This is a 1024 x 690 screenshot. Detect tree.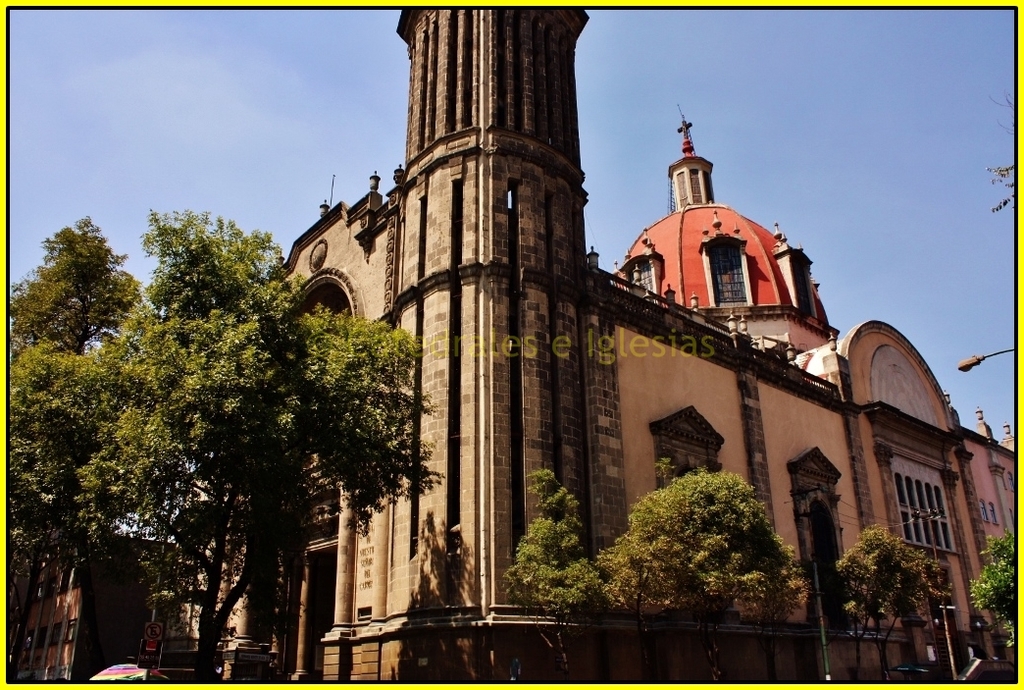
BBox(602, 470, 805, 689).
